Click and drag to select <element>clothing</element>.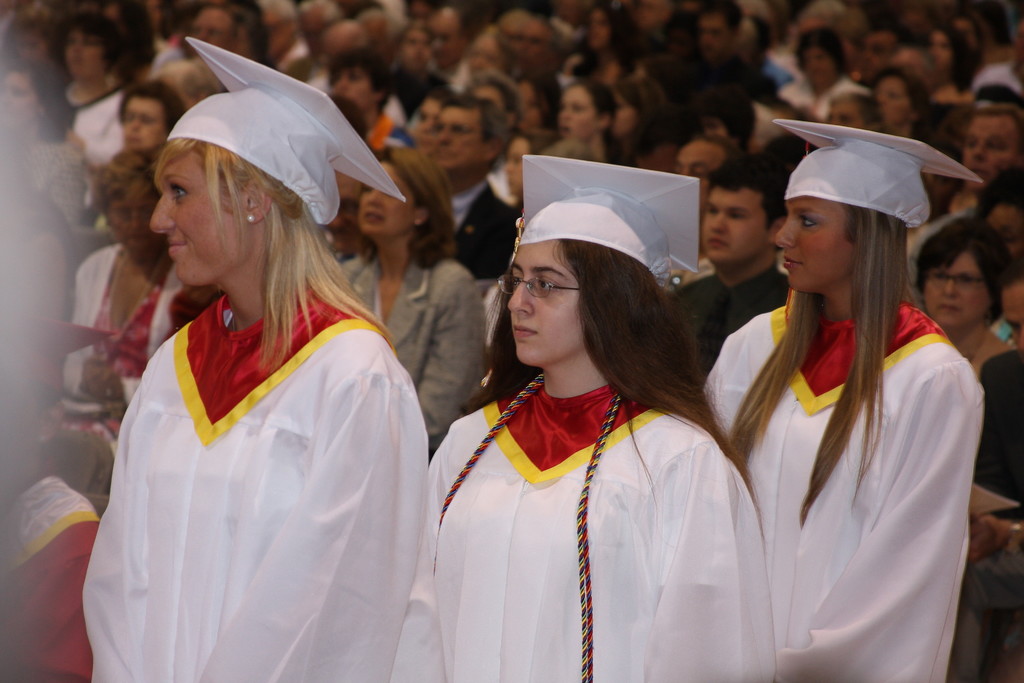
Selection: <box>415,318,742,661</box>.
